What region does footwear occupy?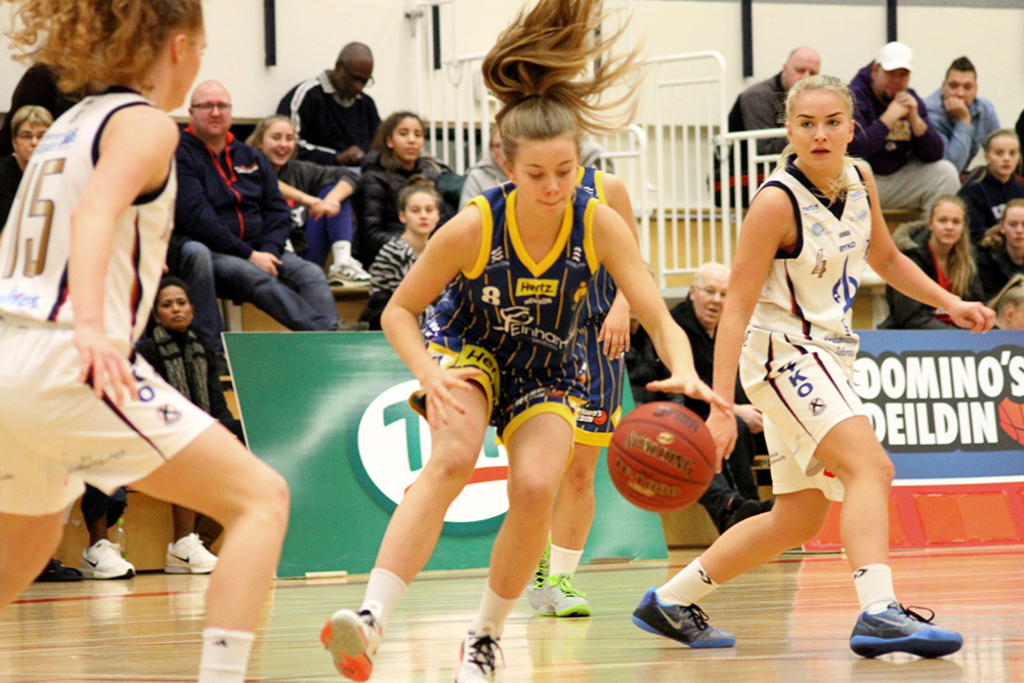
163 532 218 577.
